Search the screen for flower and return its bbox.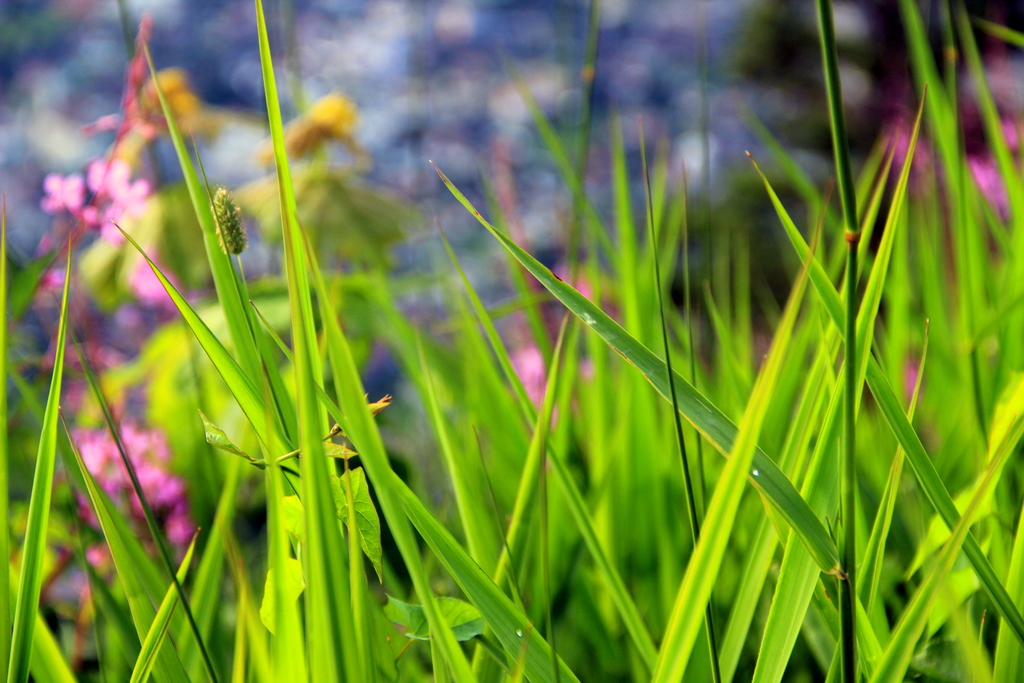
Found: box(509, 346, 594, 420).
